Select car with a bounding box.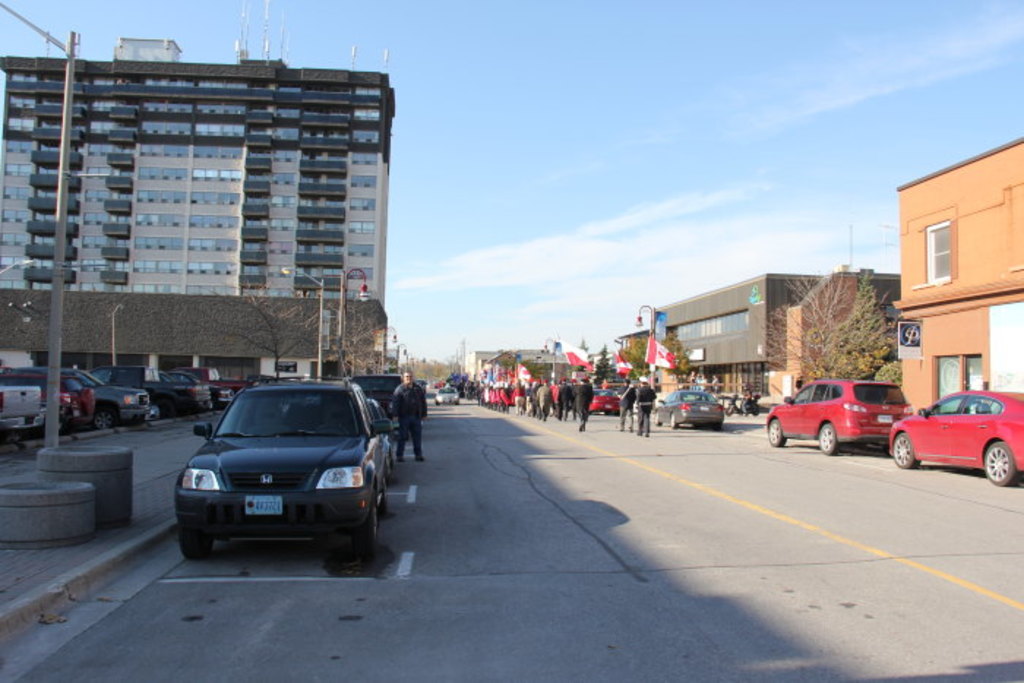
{"x1": 655, "y1": 389, "x2": 726, "y2": 430}.
